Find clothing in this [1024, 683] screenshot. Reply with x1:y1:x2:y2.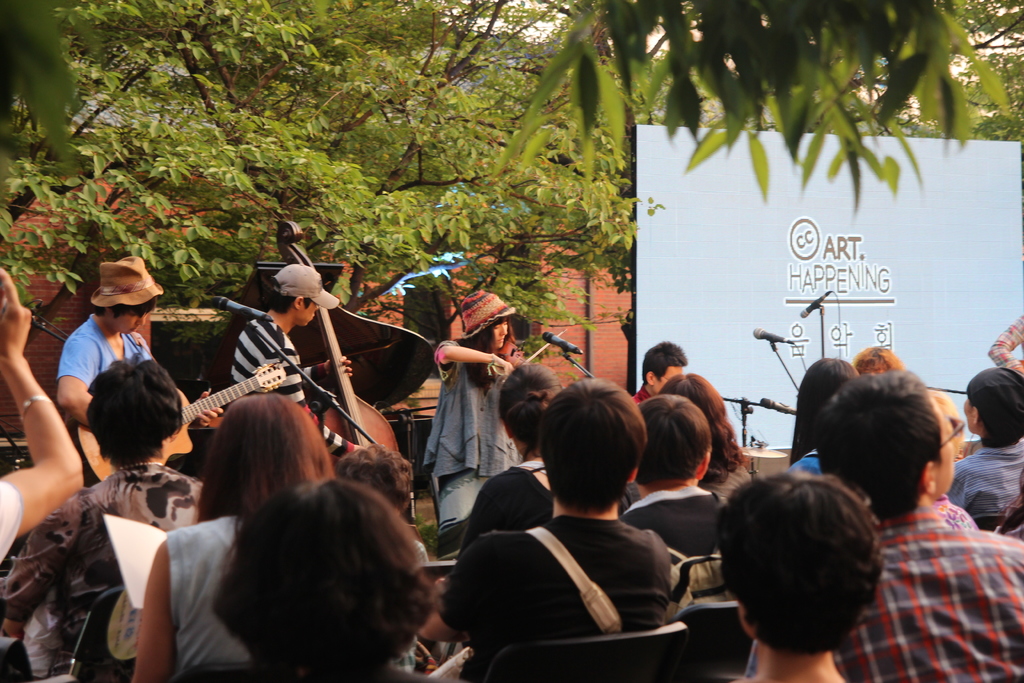
620:480:739:575.
